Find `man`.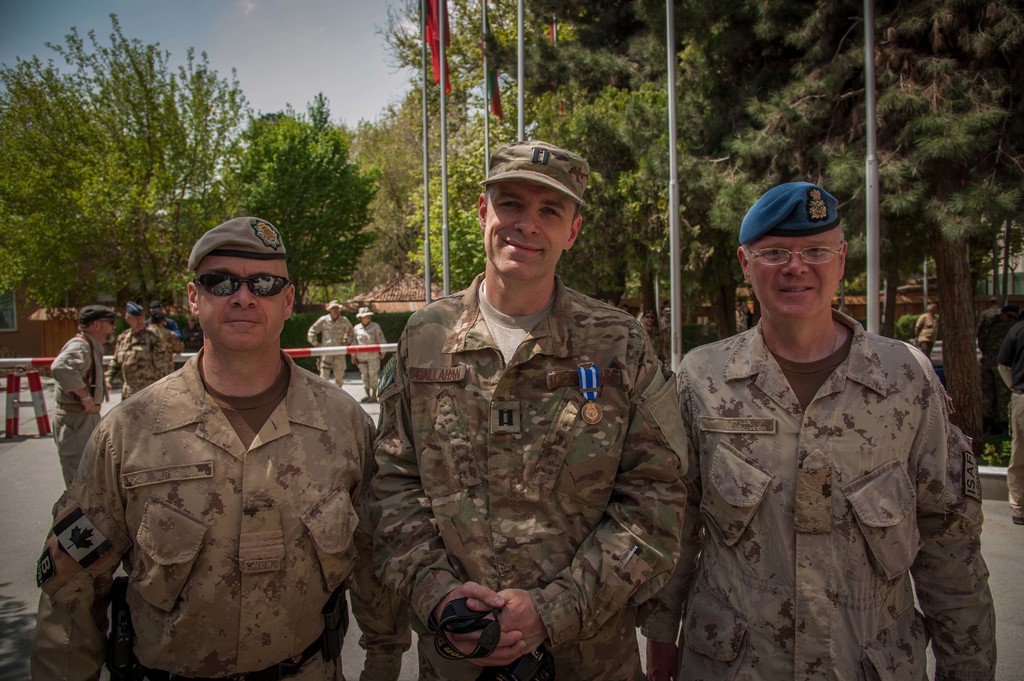
(998,307,1023,524).
